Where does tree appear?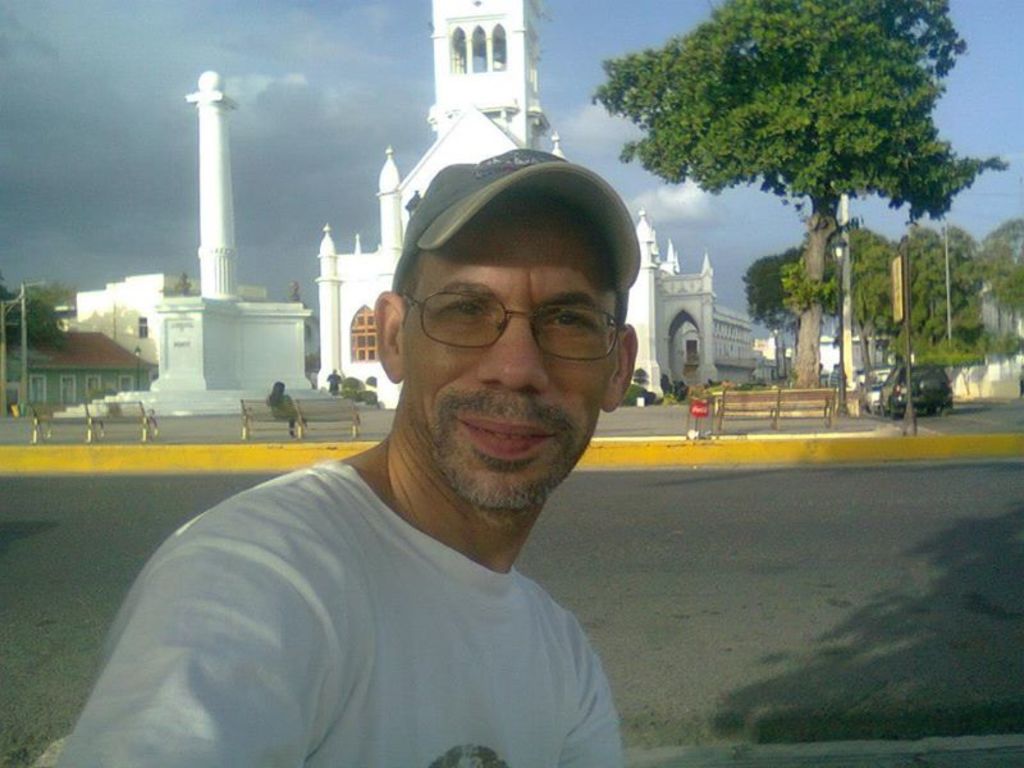
Appears at crop(986, 218, 1023, 356).
